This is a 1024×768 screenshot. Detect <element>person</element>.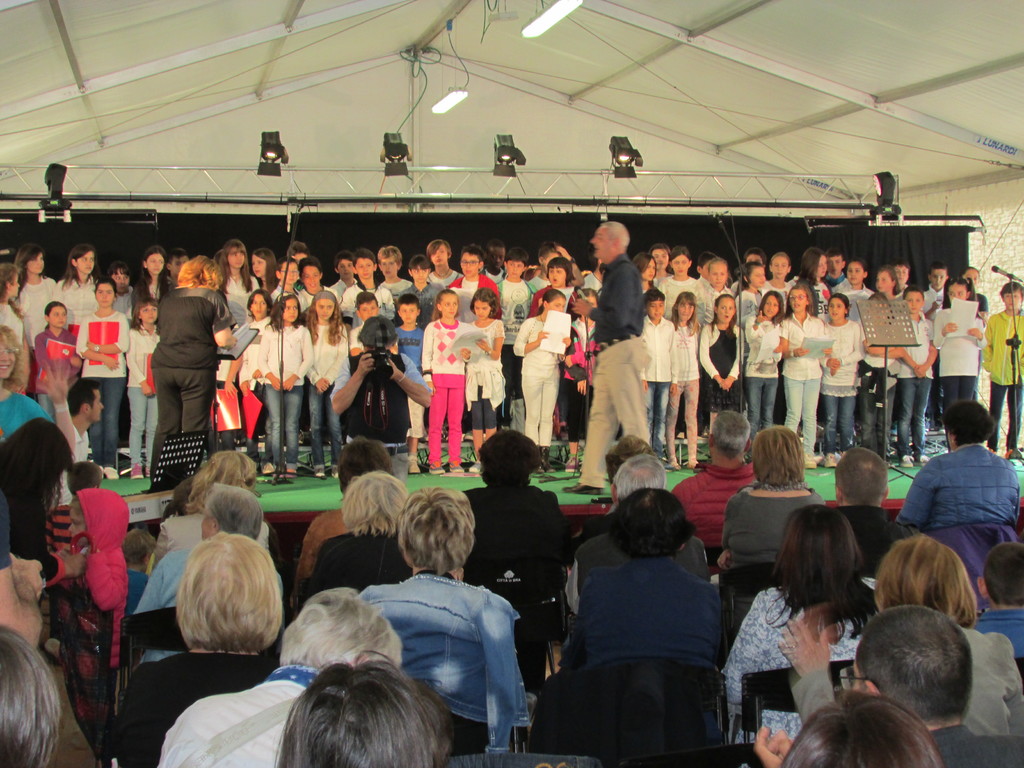
left=0, top=263, right=29, bottom=355.
